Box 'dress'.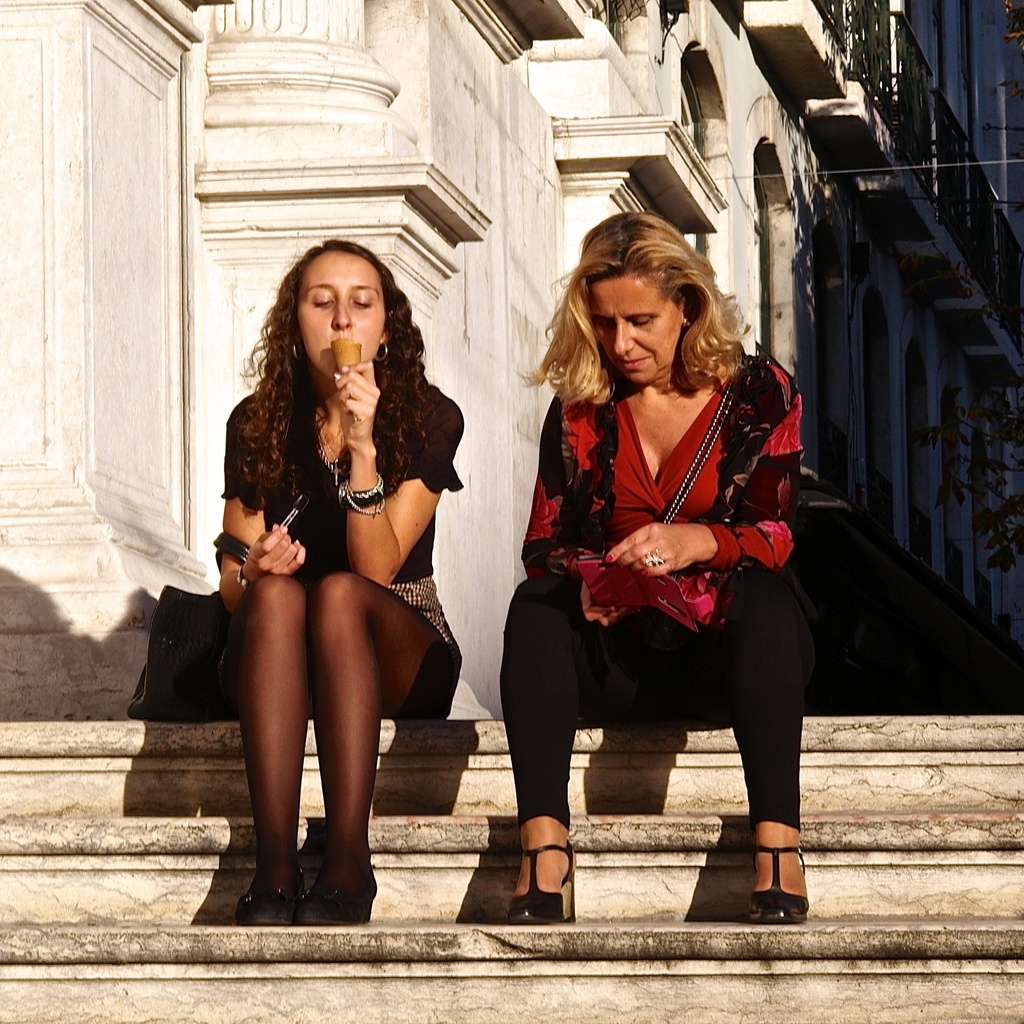
left=216, top=371, right=464, bottom=662.
